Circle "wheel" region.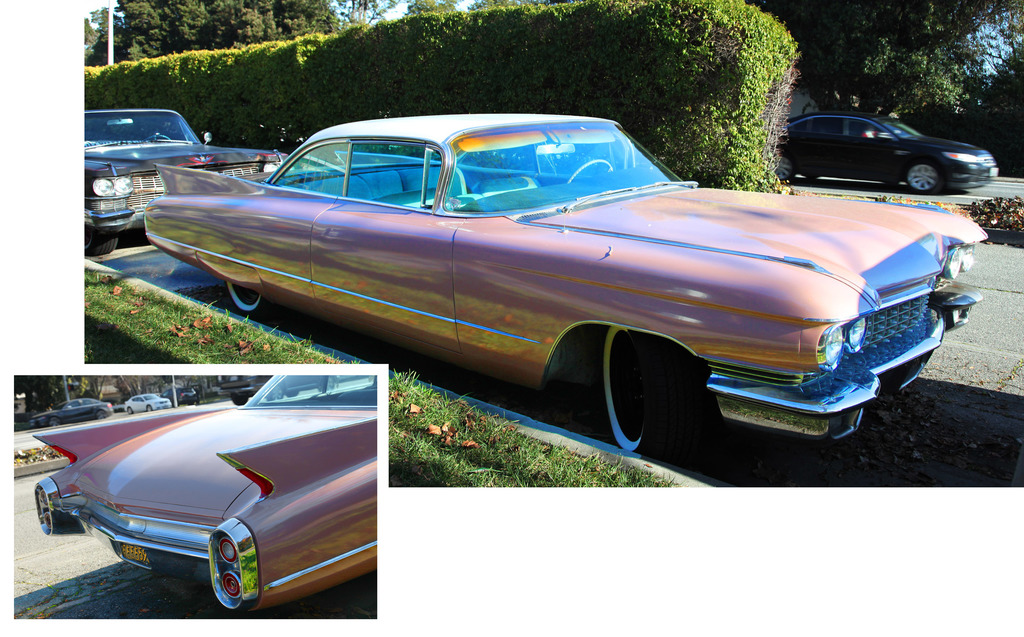
Region: box(97, 412, 104, 417).
